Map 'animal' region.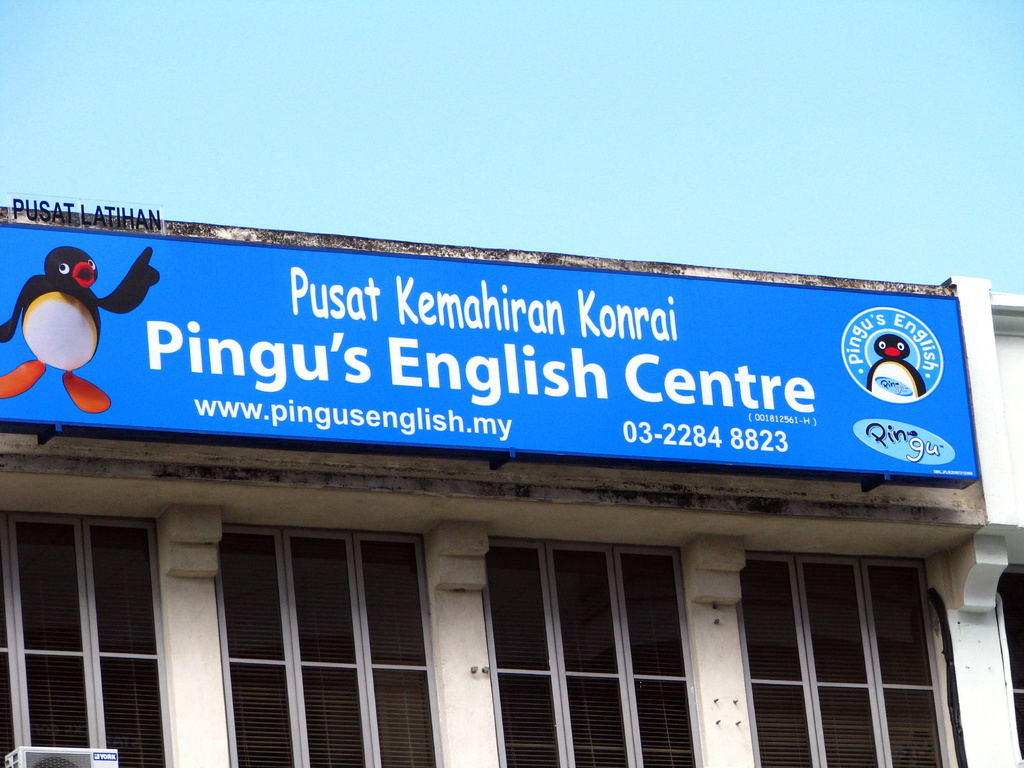
Mapped to [865, 335, 928, 406].
